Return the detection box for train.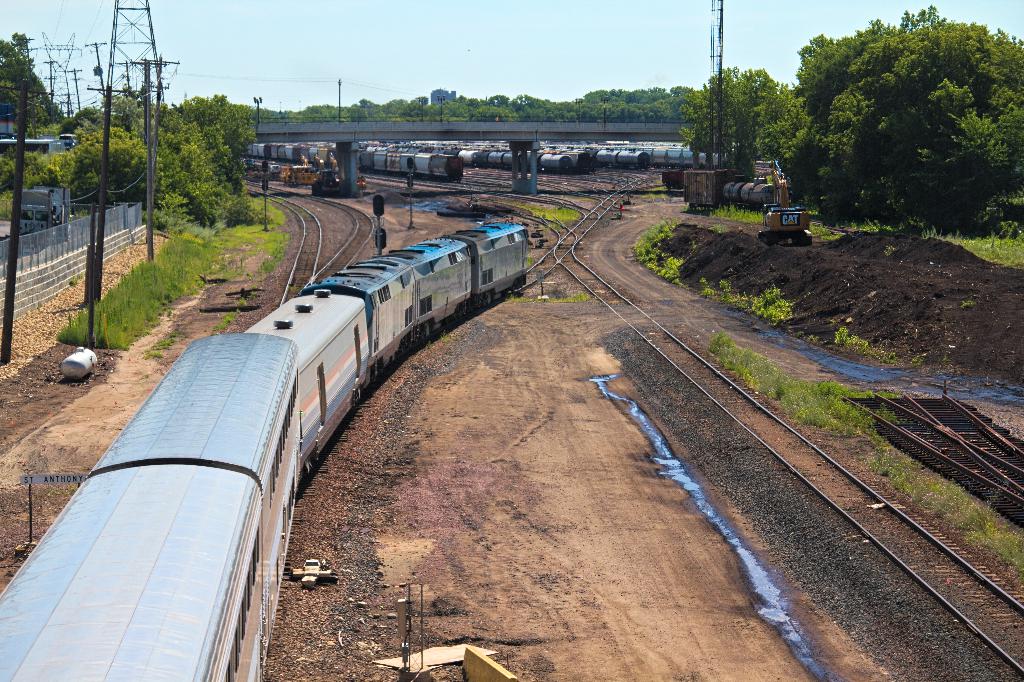
box(0, 221, 523, 681).
